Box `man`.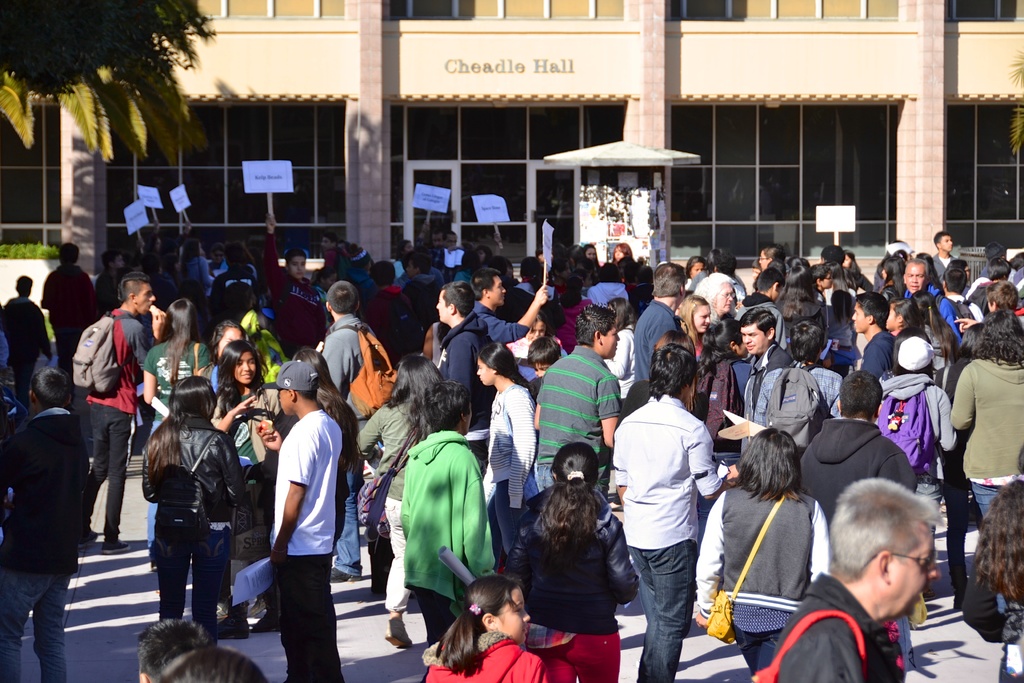
crop(435, 283, 496, 477).
